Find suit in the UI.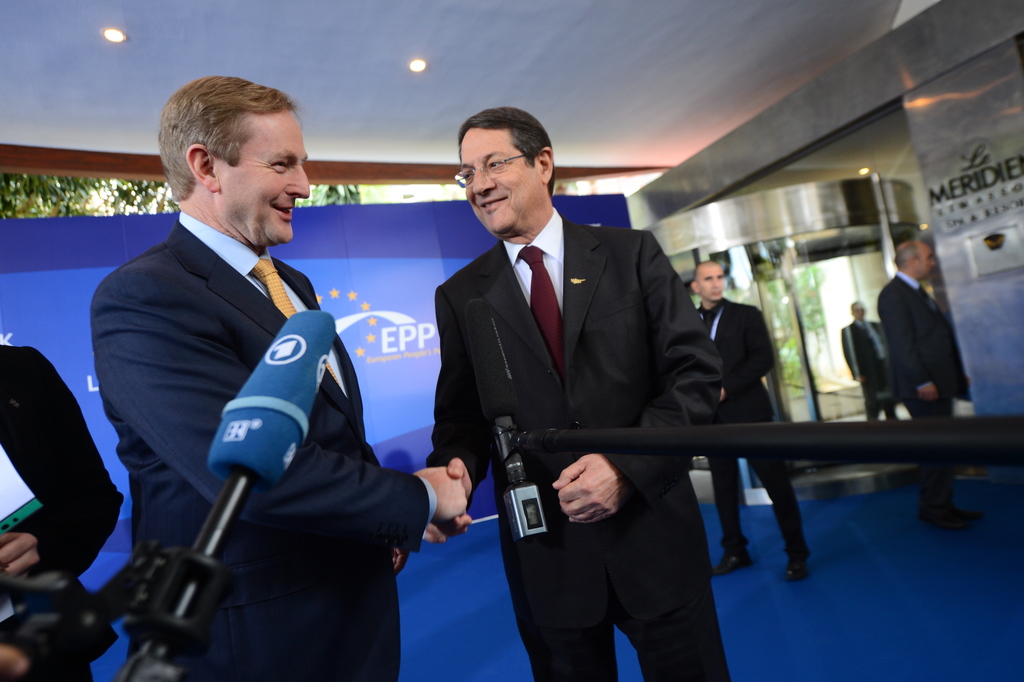
UI element at box(876, 271, 976, 515).
